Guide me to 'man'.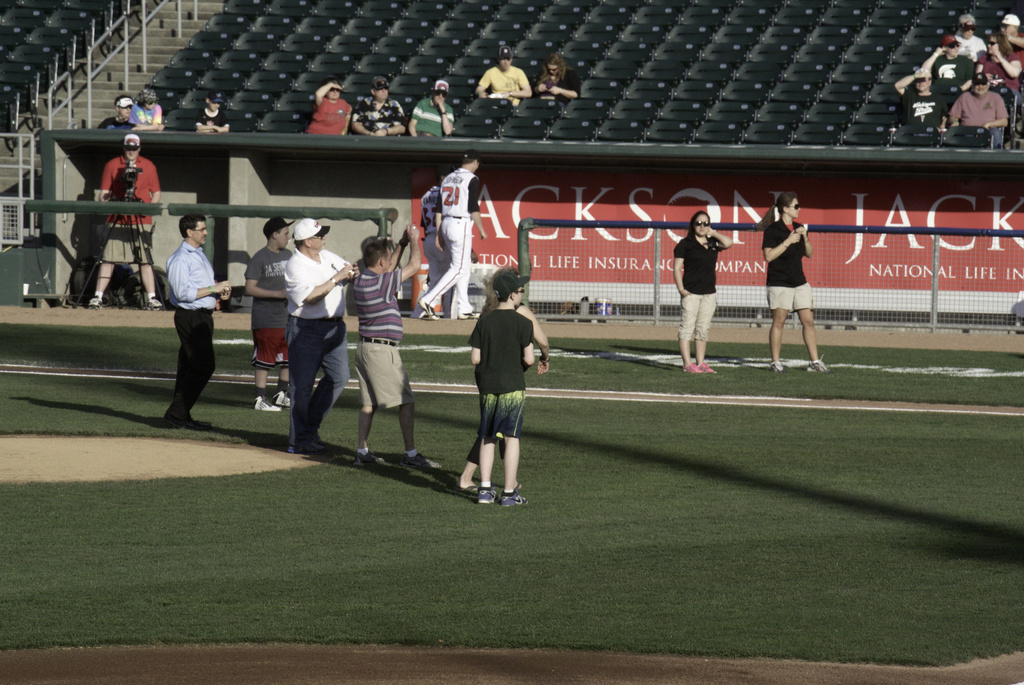
Guidance: <bbox>246, 217, 303, 414</bbox>.
